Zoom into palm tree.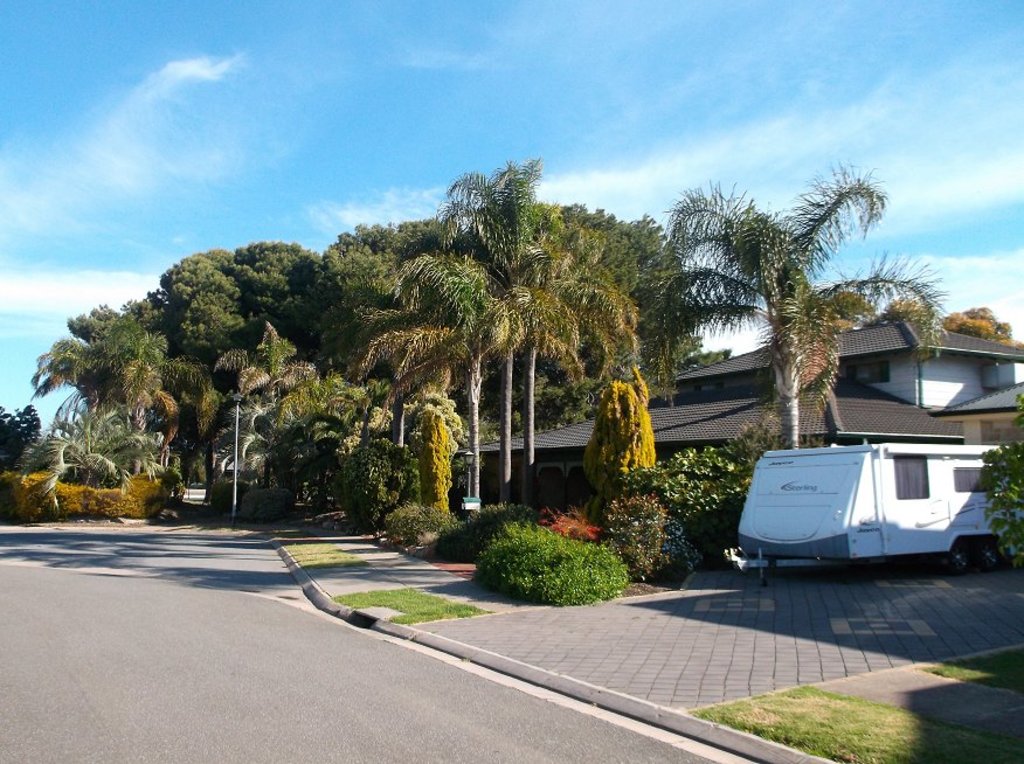
Zoom target: 659,188,916,466.
